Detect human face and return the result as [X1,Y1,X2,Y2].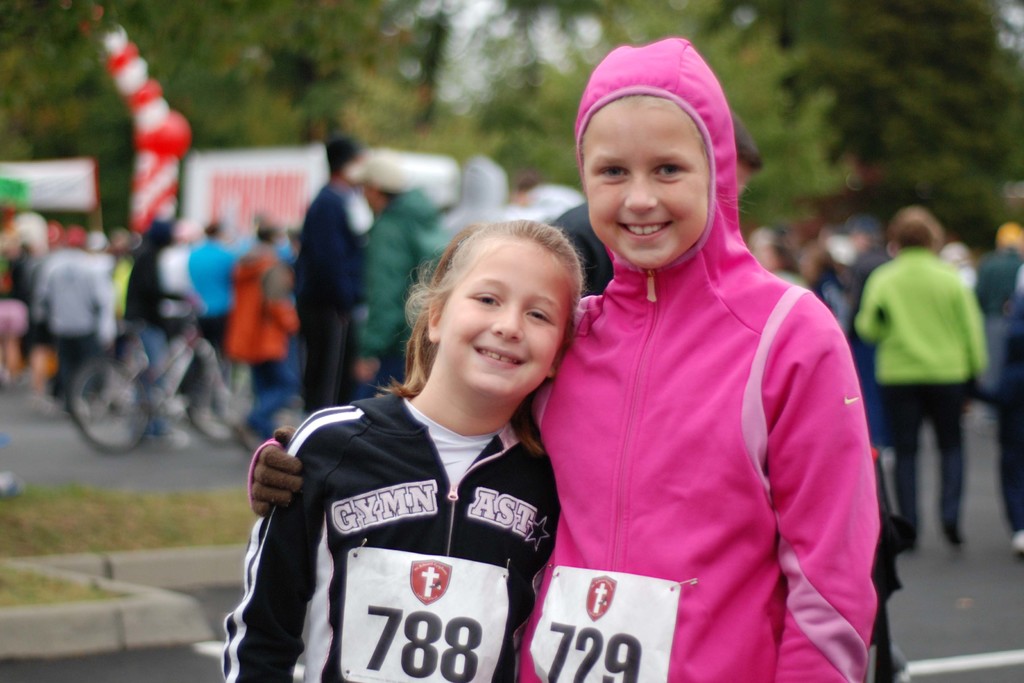
[444,242,563,399].
